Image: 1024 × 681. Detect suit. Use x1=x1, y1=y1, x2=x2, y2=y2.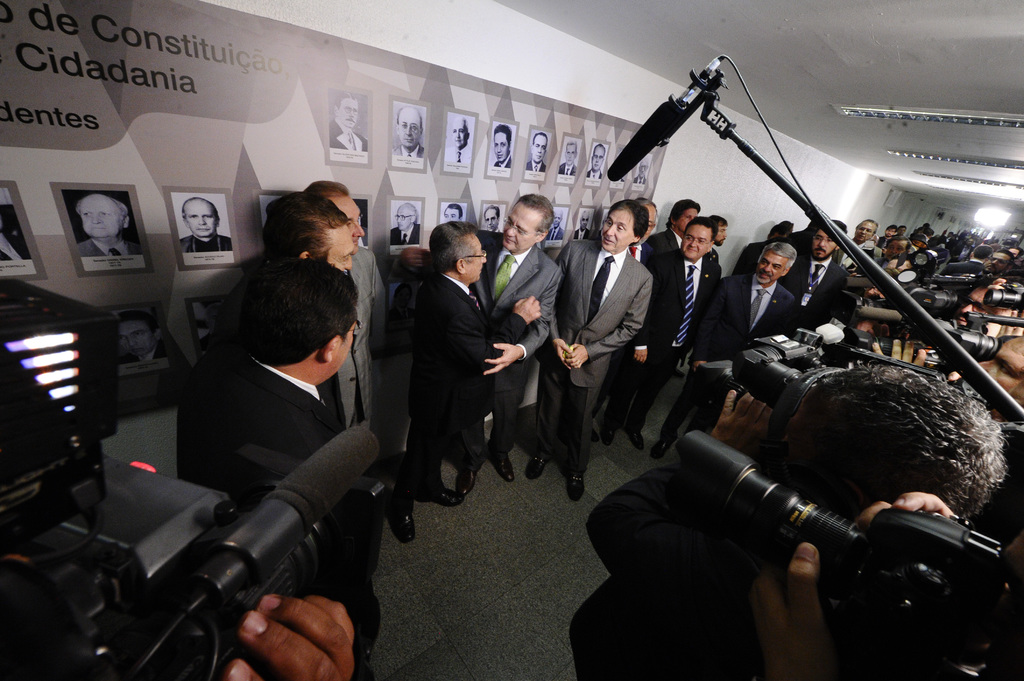
x1=666, y1=267, x2=803, y2=431.
